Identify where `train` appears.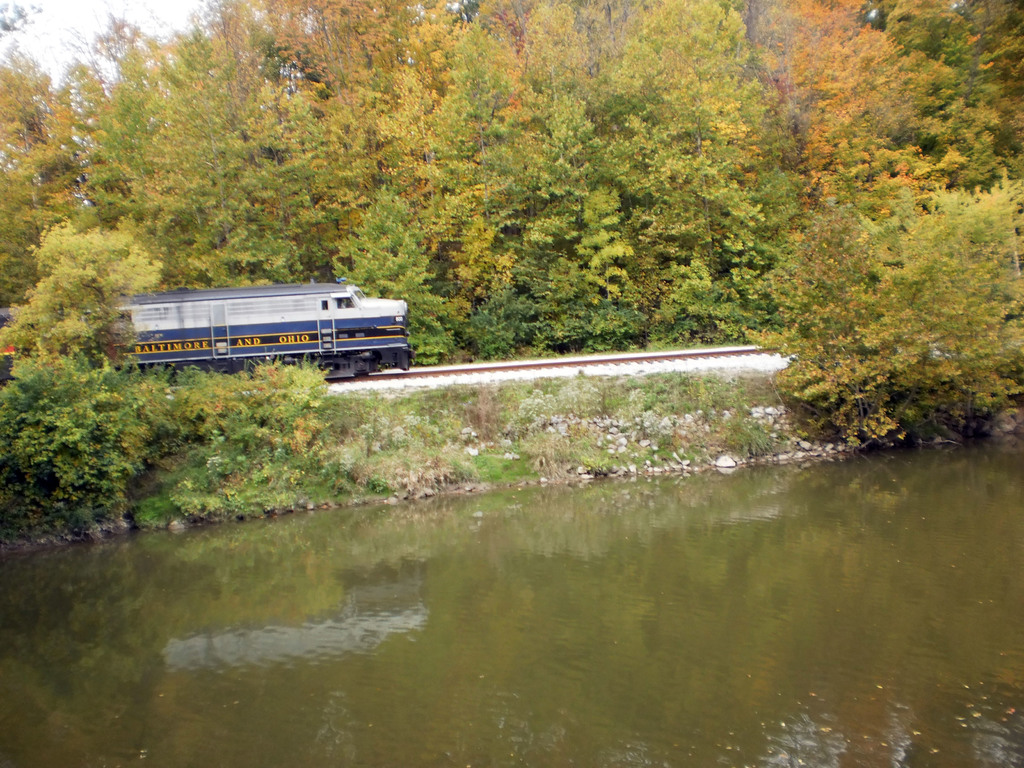
Appears at (x1=123, y1=285, x2=414, y2=377).
